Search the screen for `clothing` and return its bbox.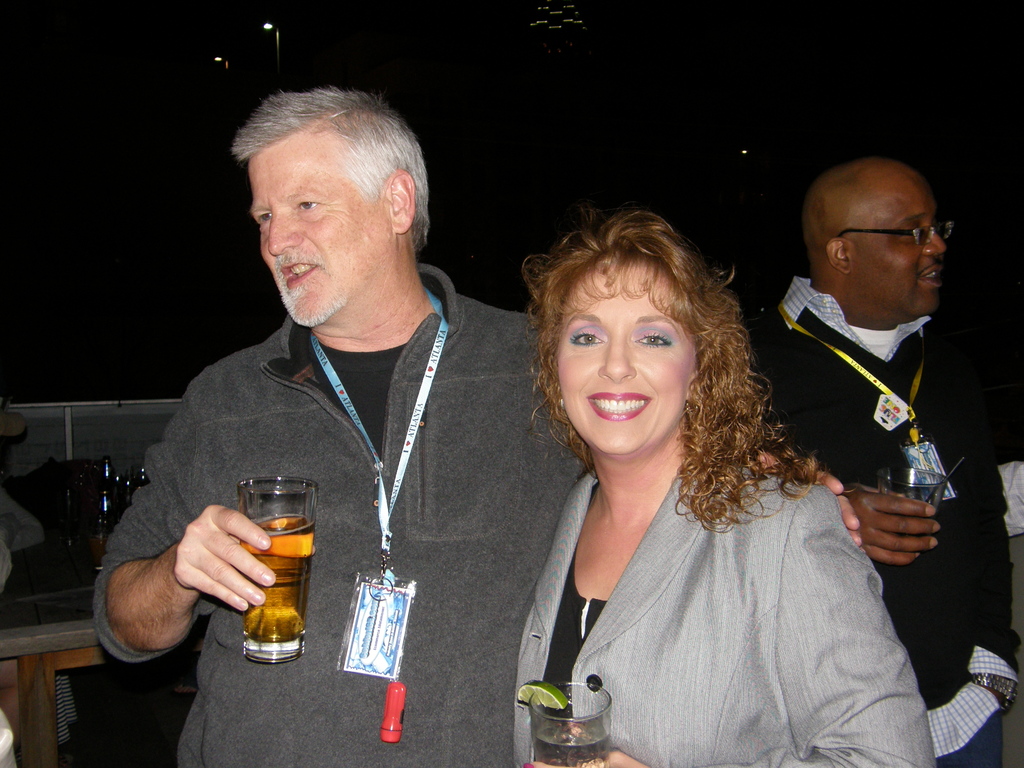
Found: Rect(0, 488, 76, 745).
